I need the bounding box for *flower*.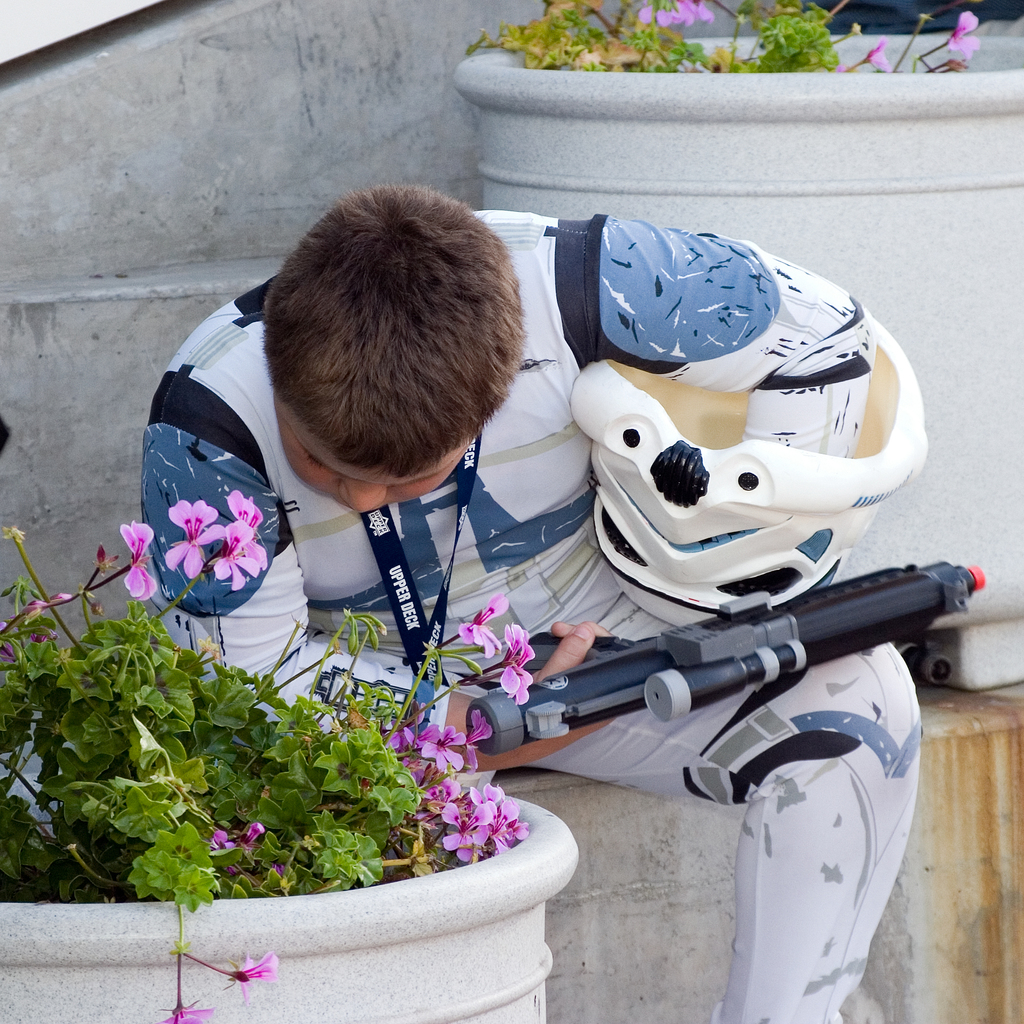
Here it is: 228/945/287/1003.
